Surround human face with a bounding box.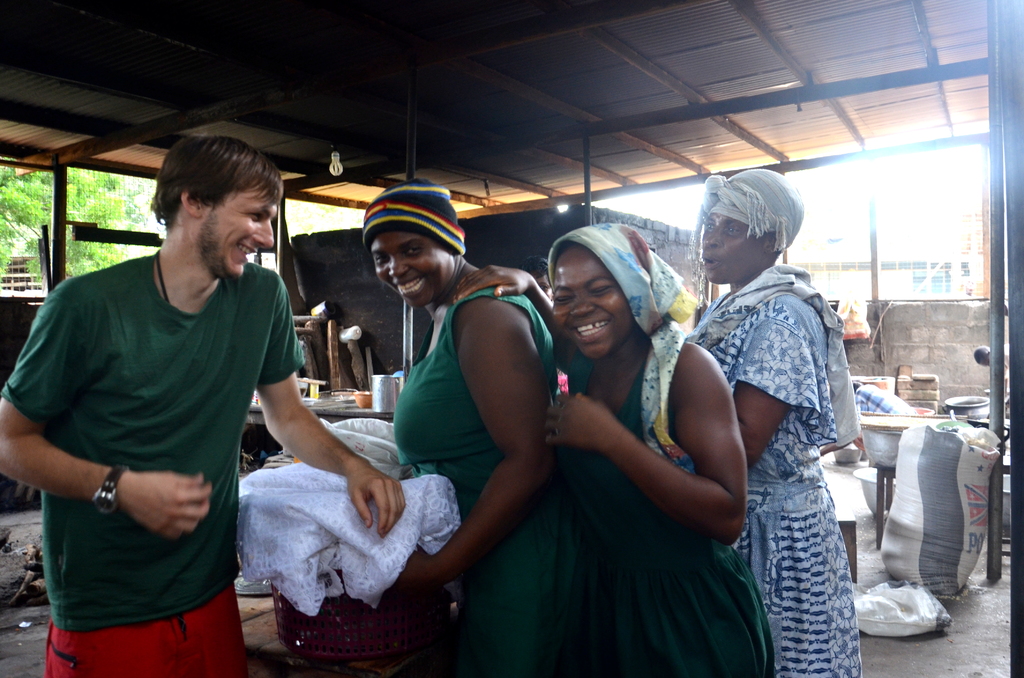
select_region(196, 184, 278, 286).
